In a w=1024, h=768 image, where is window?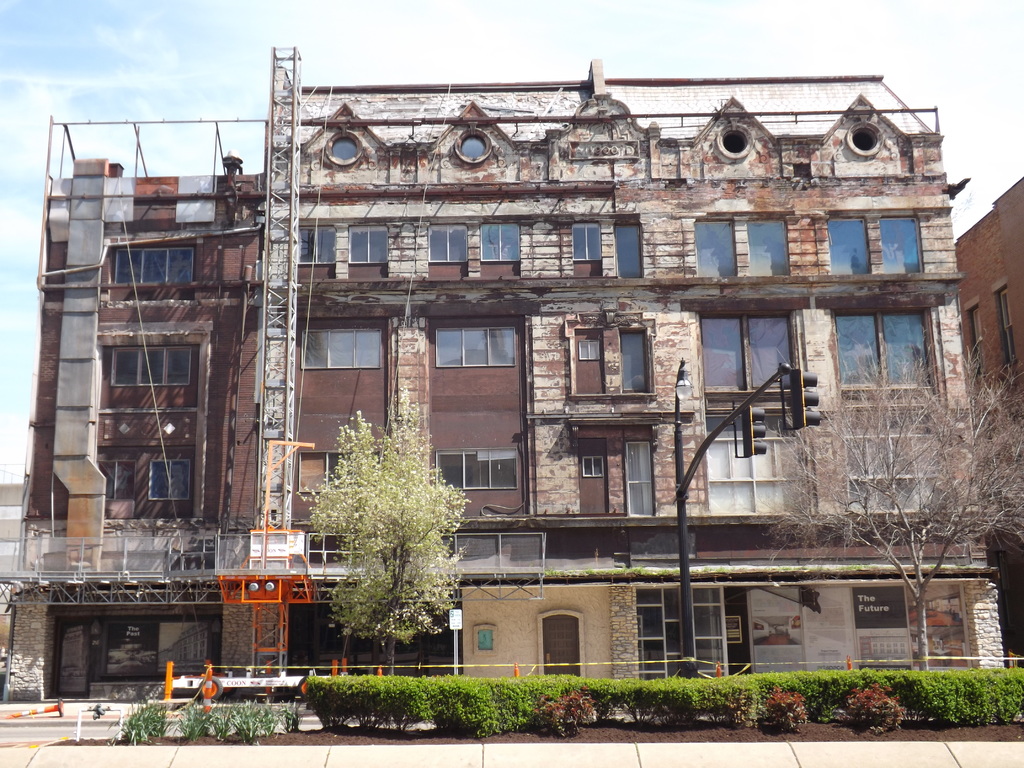
(x1=829, y1=214, x2=868, y2=280).
